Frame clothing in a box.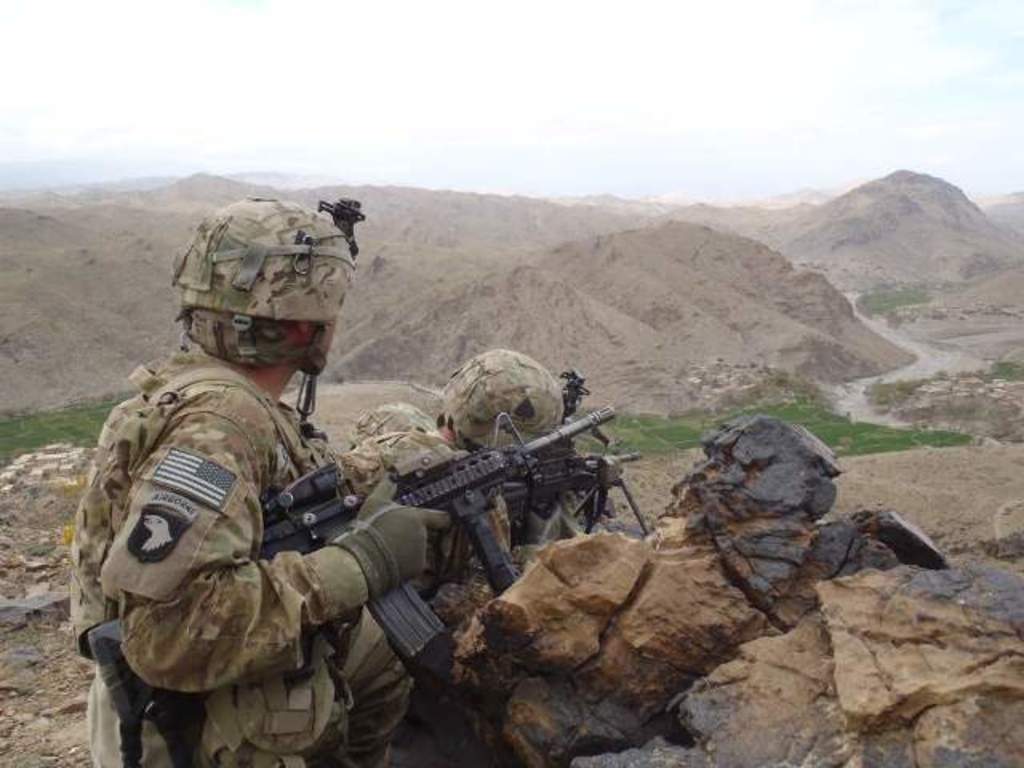
(59, 339, 424, 766).
